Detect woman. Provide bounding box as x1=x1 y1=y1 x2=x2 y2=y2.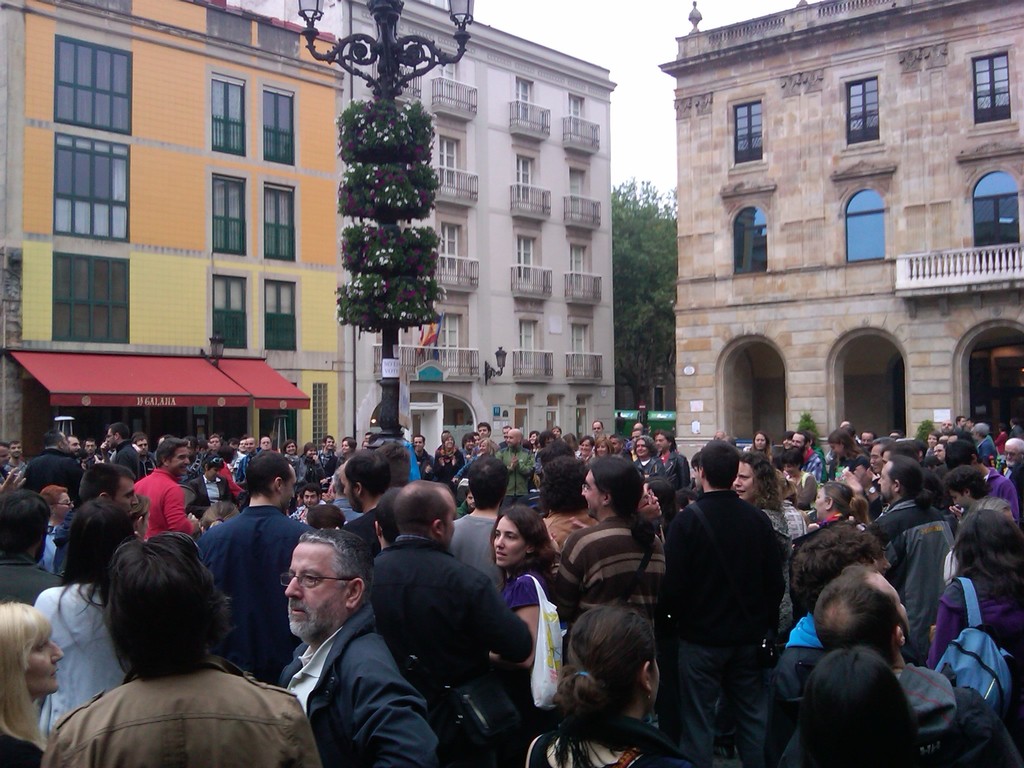
x1=41 y1=484 x2=74 y2=574.
